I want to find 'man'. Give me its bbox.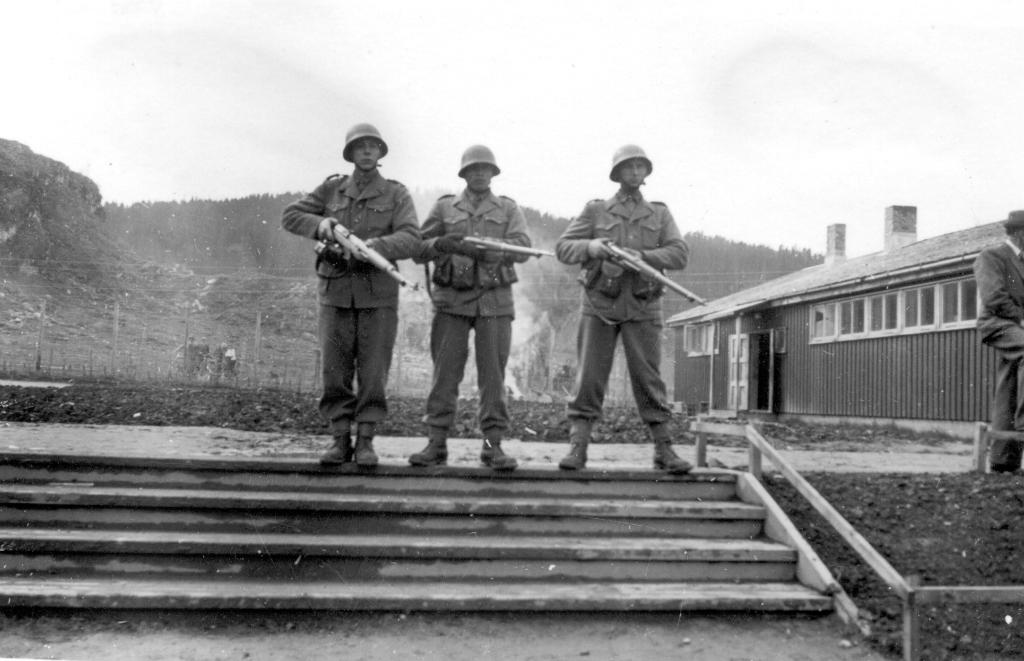
Rect(959, 207, 1023, 475).
